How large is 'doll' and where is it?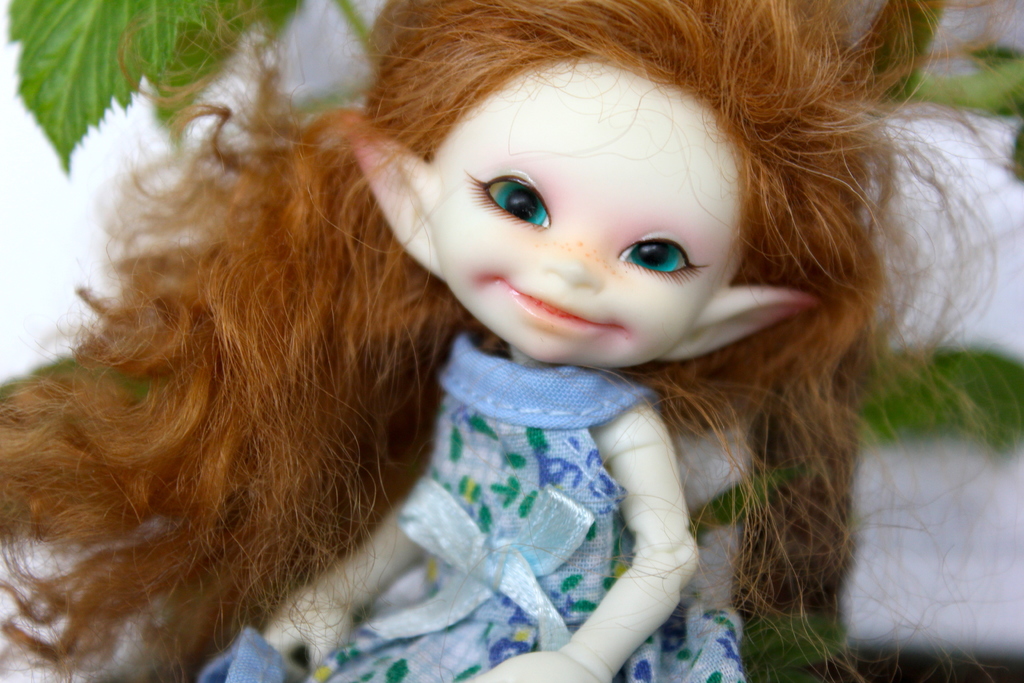
Bounding box: pyautogui.locateOnScreen(128, 0, 984, 654).
